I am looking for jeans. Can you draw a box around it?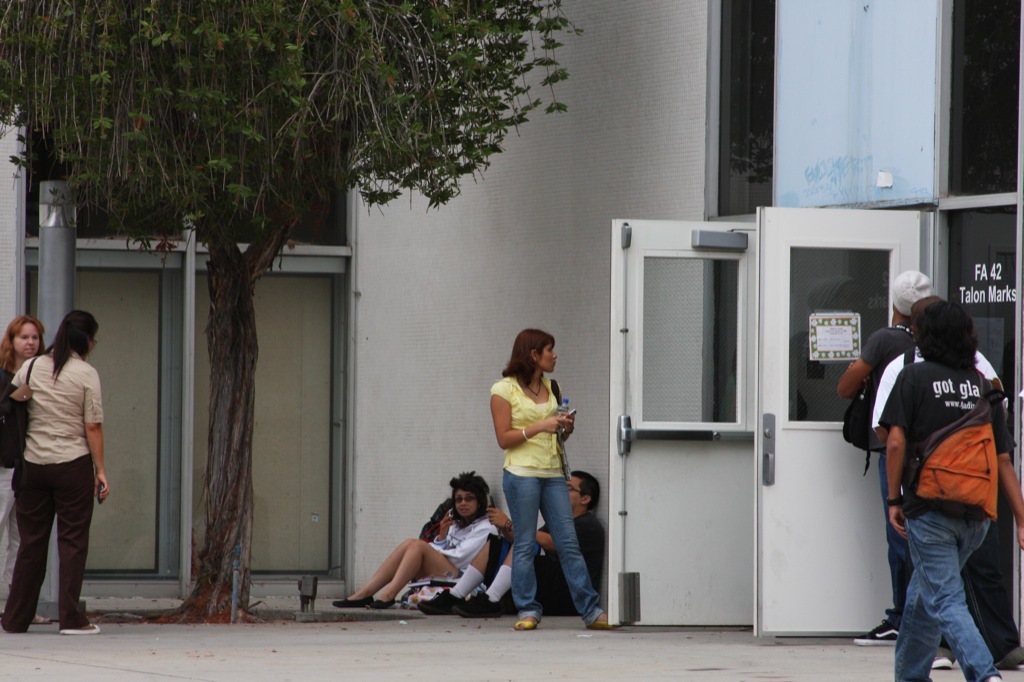
Sure, the bounding box is 498, 475, 599, 635.
